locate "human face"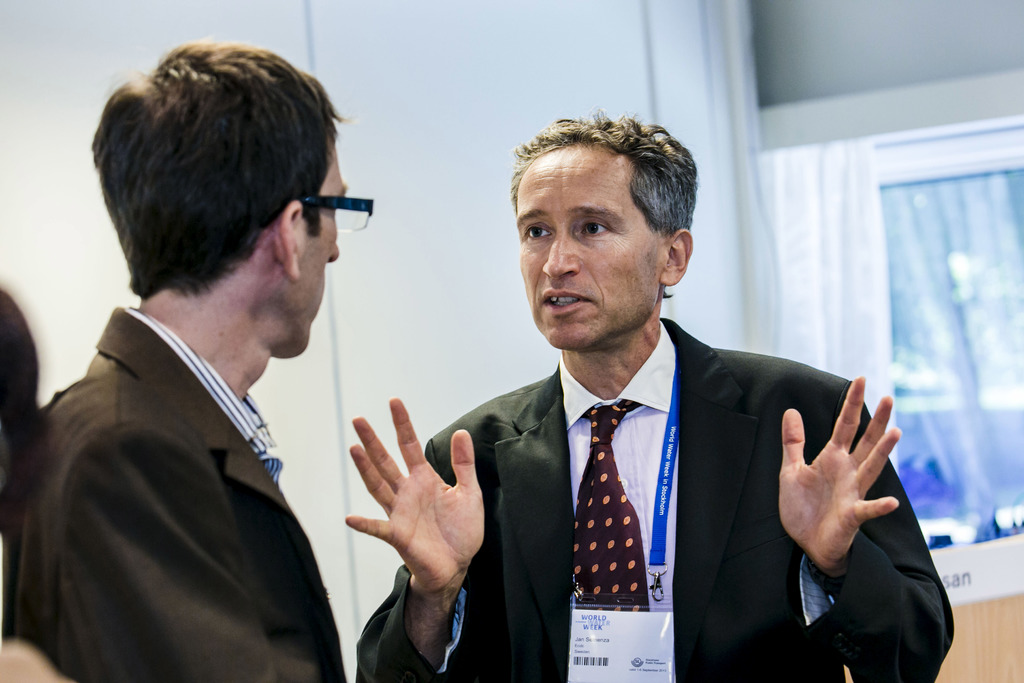
285, 146, 344, 359
